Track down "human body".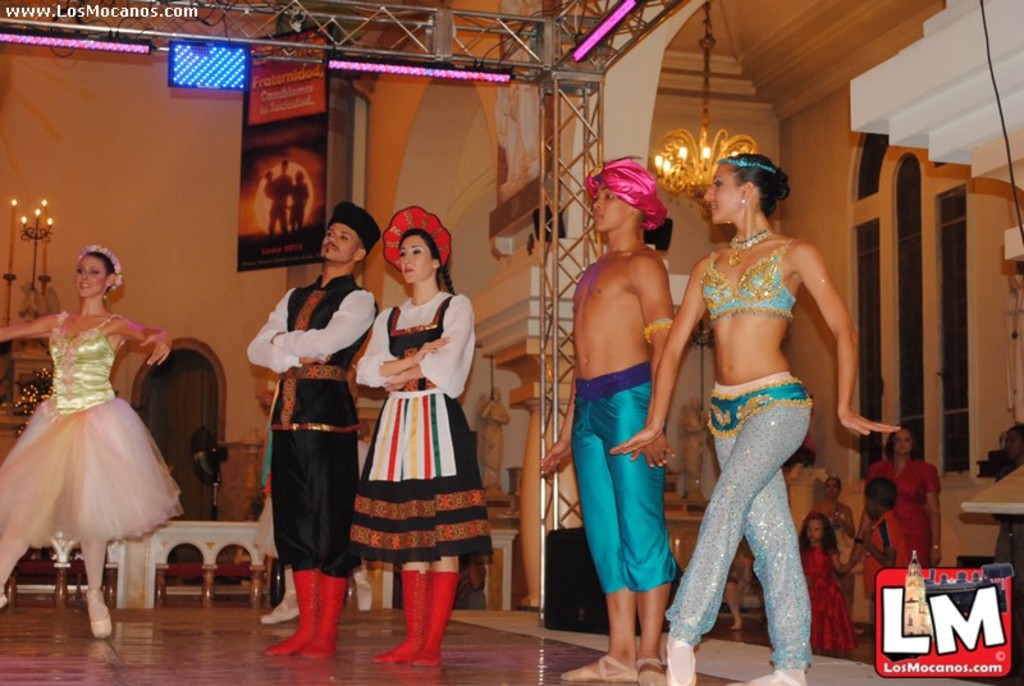
Tracked to (557,160,684,662).
